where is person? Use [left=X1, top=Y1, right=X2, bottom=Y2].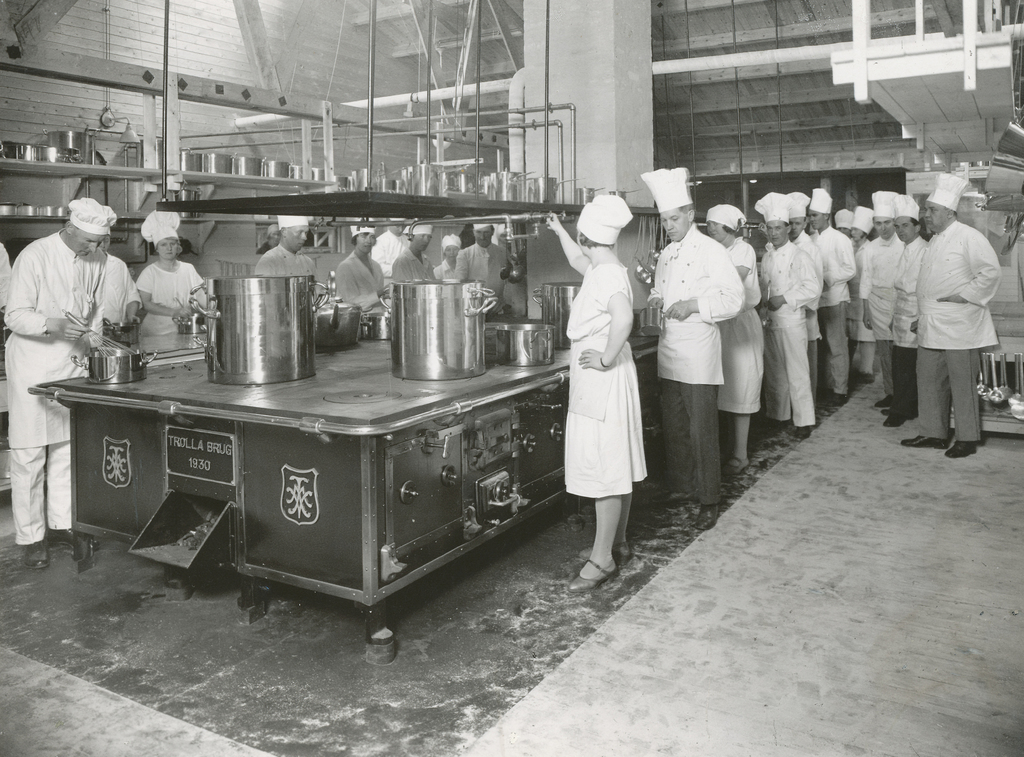
[left=385, top=221, right=436, bottom=293].
